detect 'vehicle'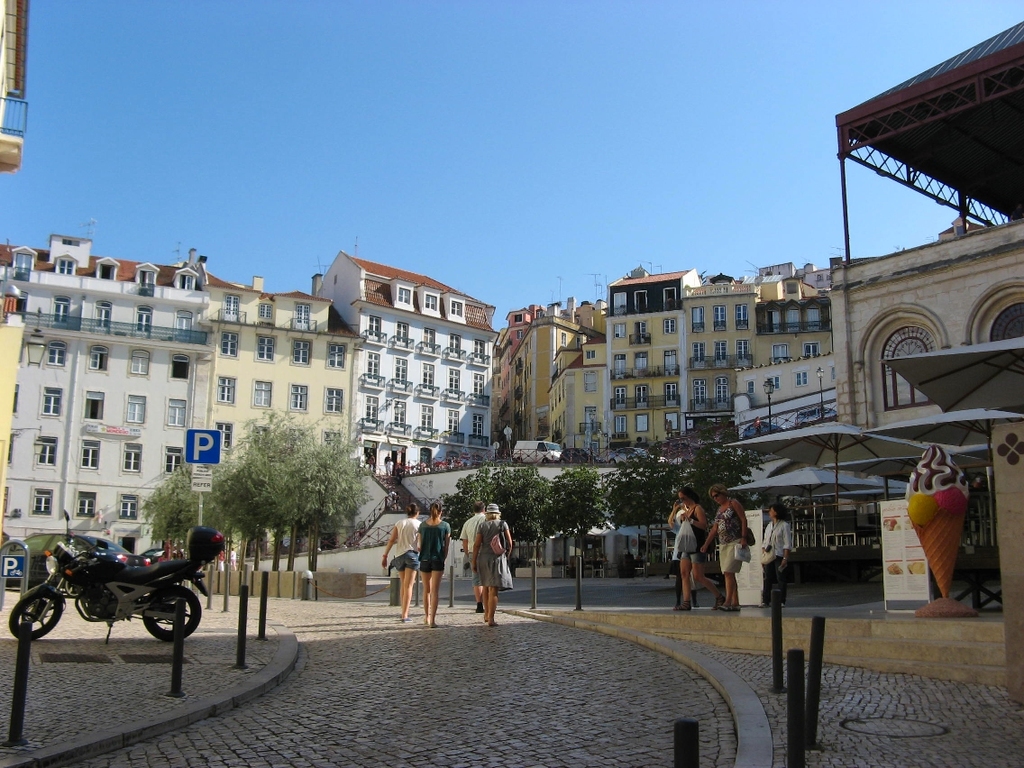
{"left": 34, "top": 528, "right": 223, "bottom": 658}
